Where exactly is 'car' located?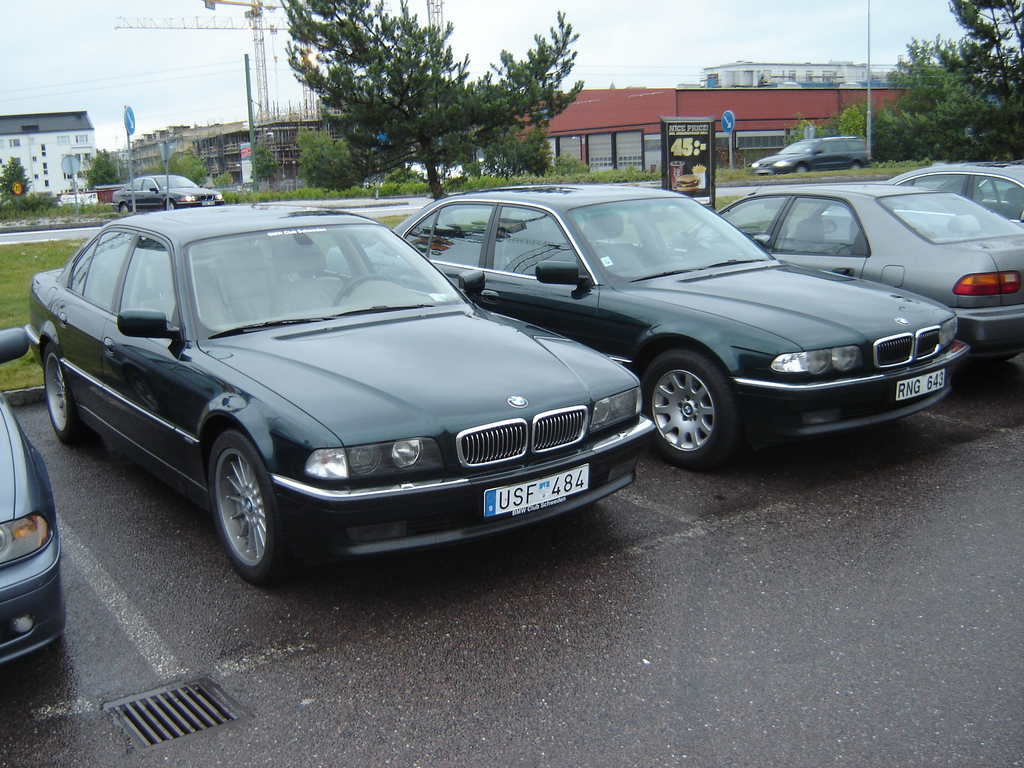
Its bounding box is [0,328,70,671].
